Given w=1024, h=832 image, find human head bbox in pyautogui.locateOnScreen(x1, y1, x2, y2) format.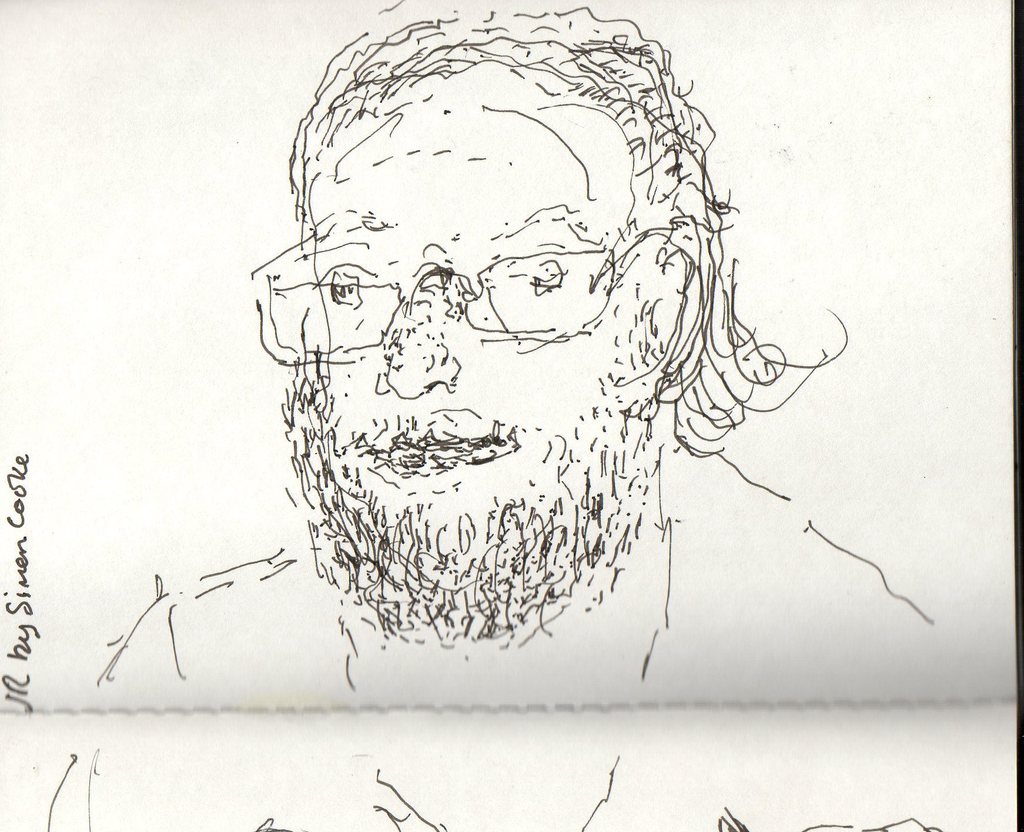
pyautogui.locateOnScreen(216, 35, 658, 543).
